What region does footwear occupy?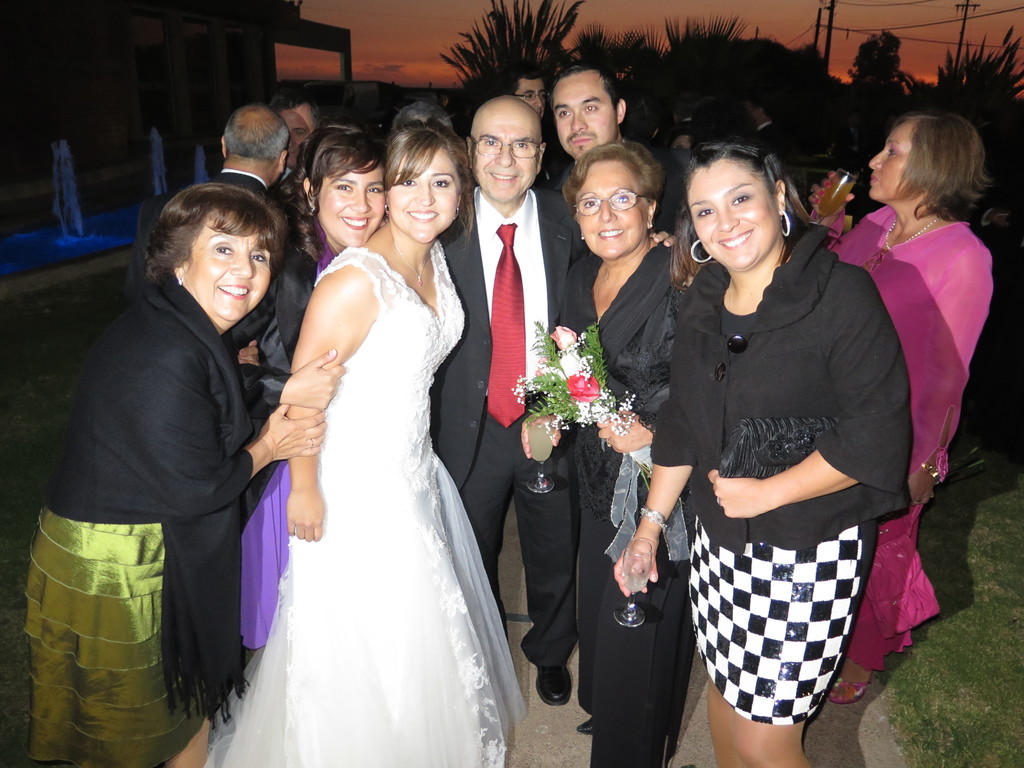
left=576, top=717, right=598, bottom=737.
